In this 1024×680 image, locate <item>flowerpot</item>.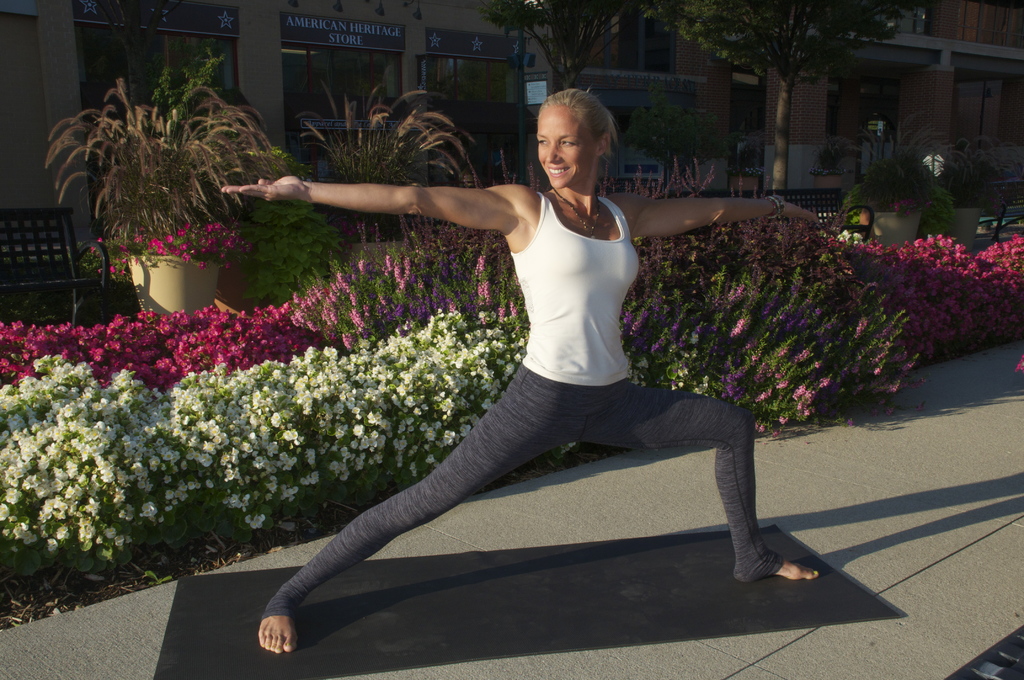
Bounding box: locate(872, 209, 920, 247).
